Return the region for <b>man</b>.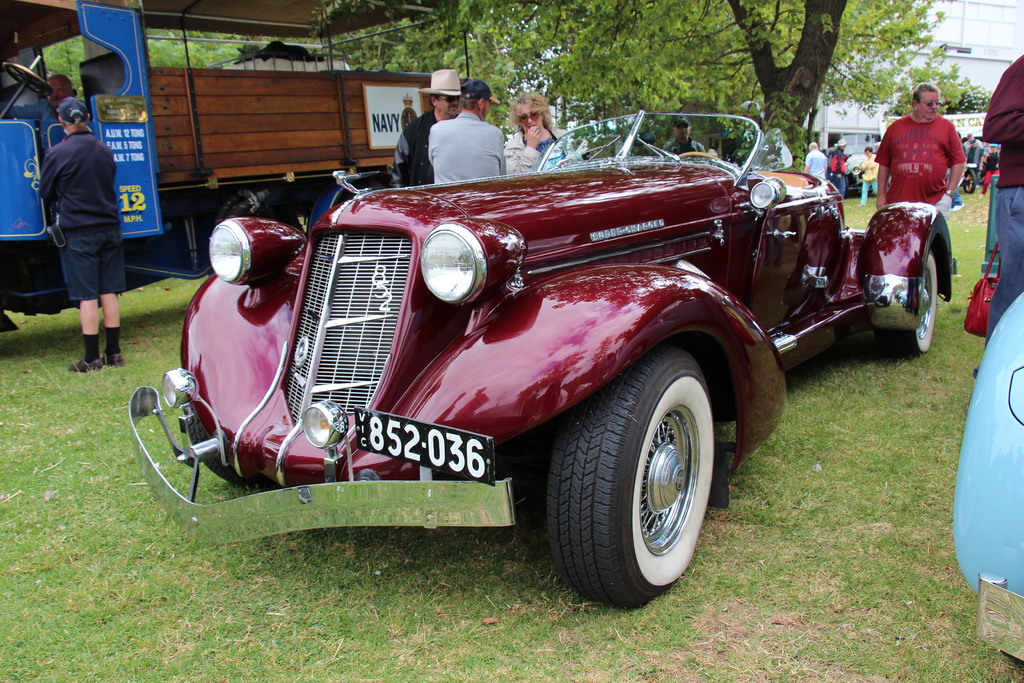
rect(661, 115, 702, 160).
